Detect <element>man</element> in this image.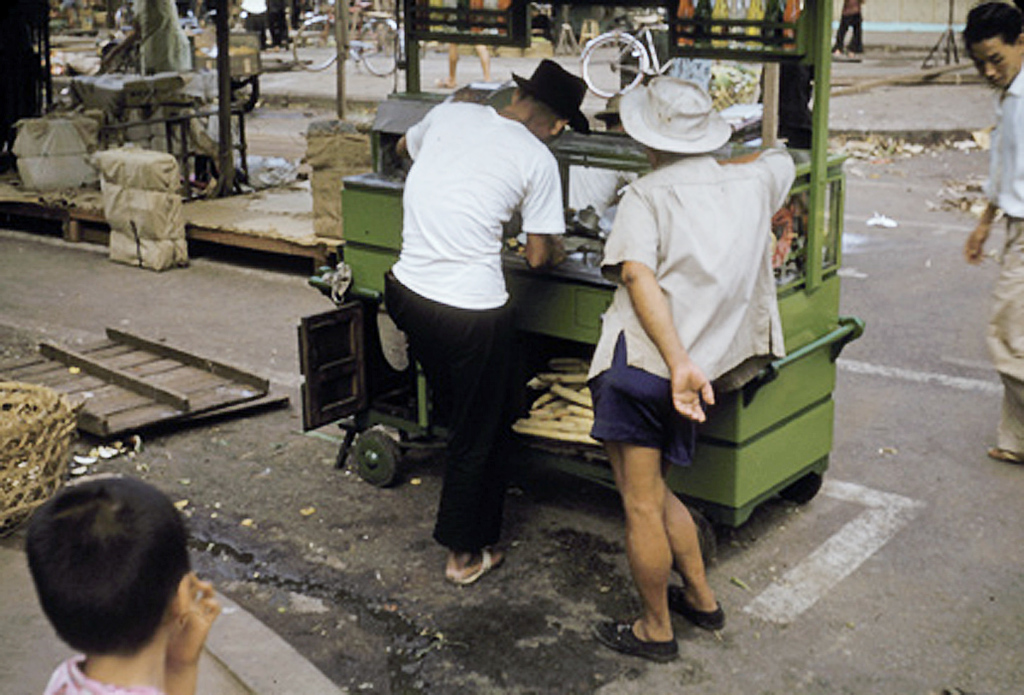
Detection: box(956, 0, 1023, 464).
